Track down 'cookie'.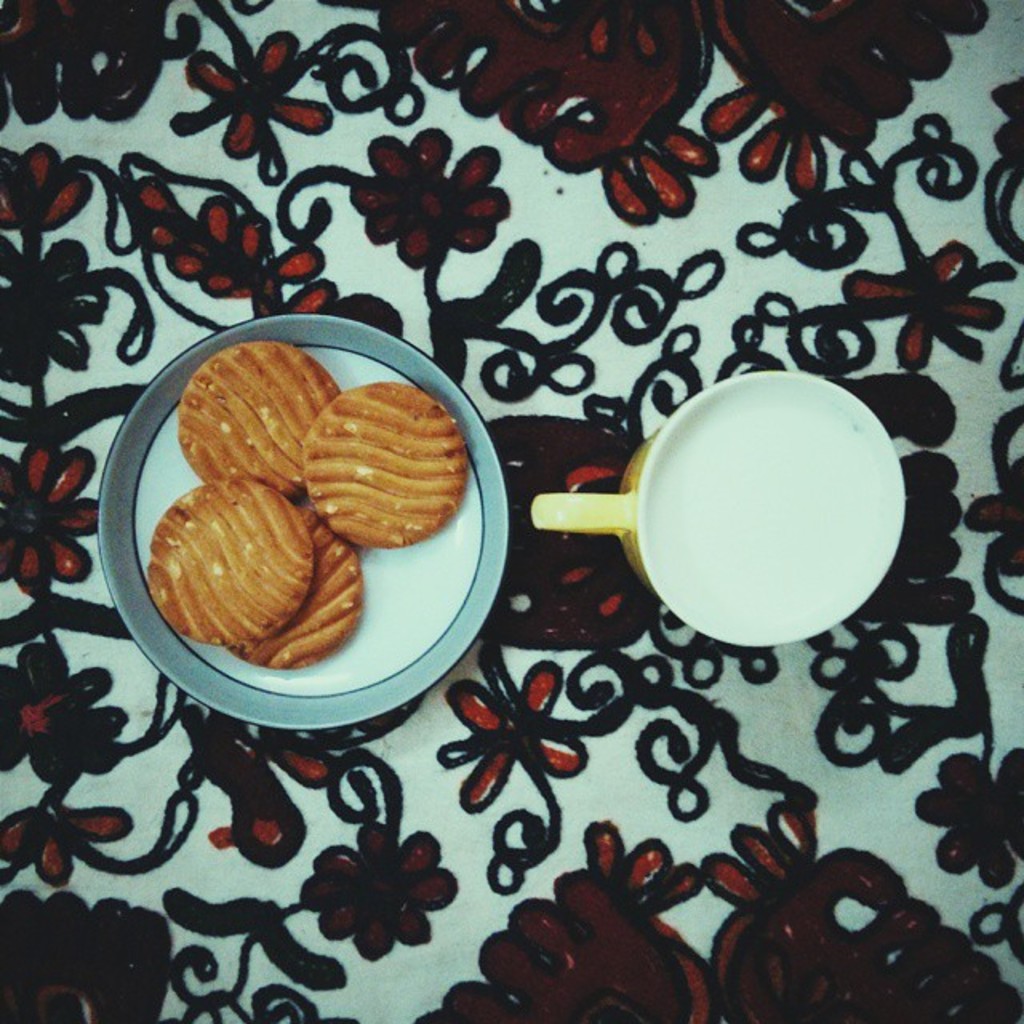
Tracked to crop(230, 509, 368, 672).
